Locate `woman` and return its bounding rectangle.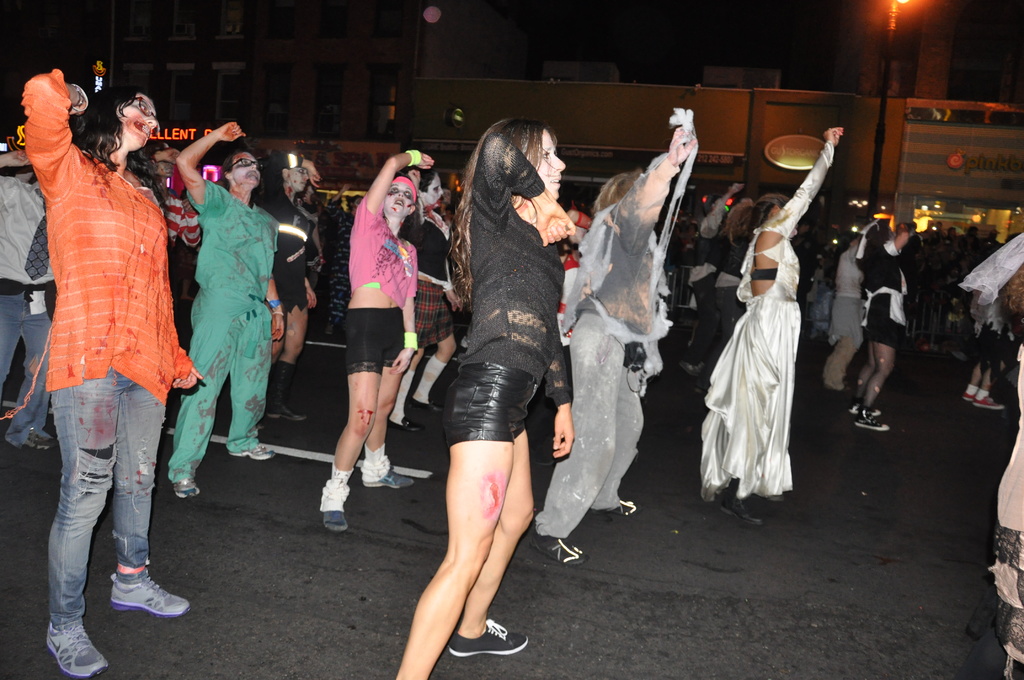
bbox(384, 159, 459, 434).
